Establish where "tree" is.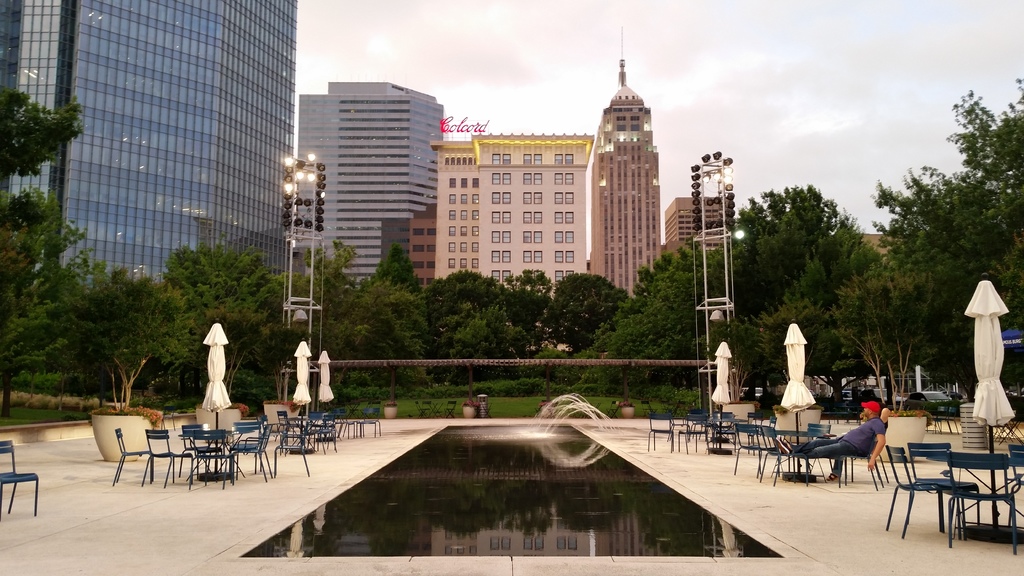
Established at (545, 267, 616, 348).
